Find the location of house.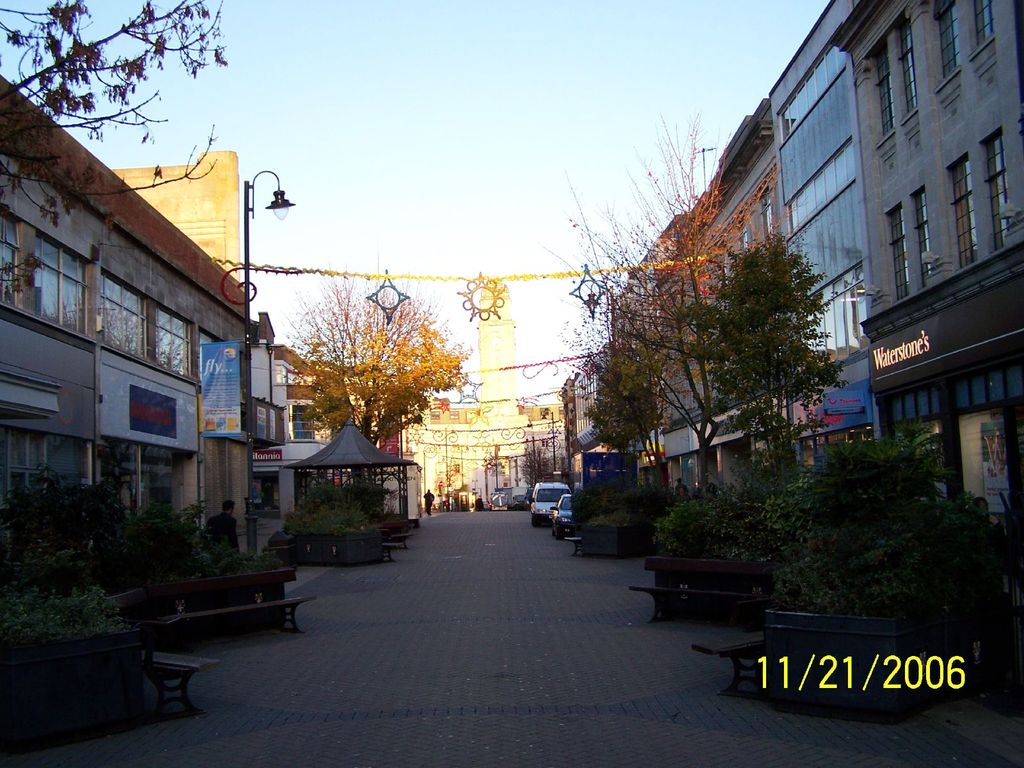
Location: BBox(627, 211, 715, 462).
